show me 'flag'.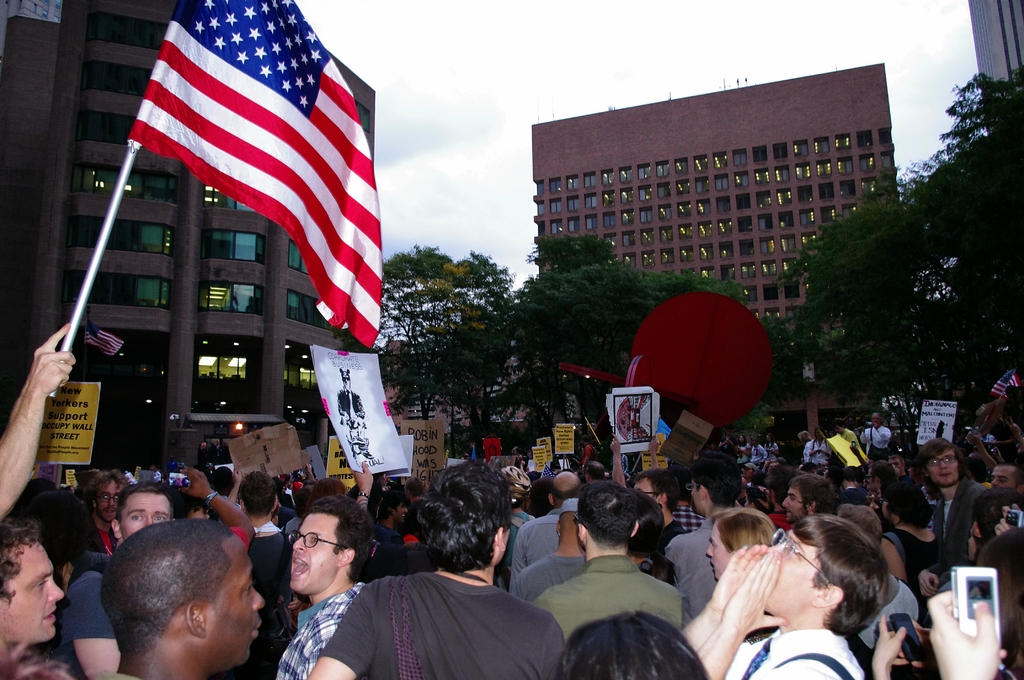
'flag' is here: {"x1": 122, "y1": 0, "x2": 385, "y2": 352}.
